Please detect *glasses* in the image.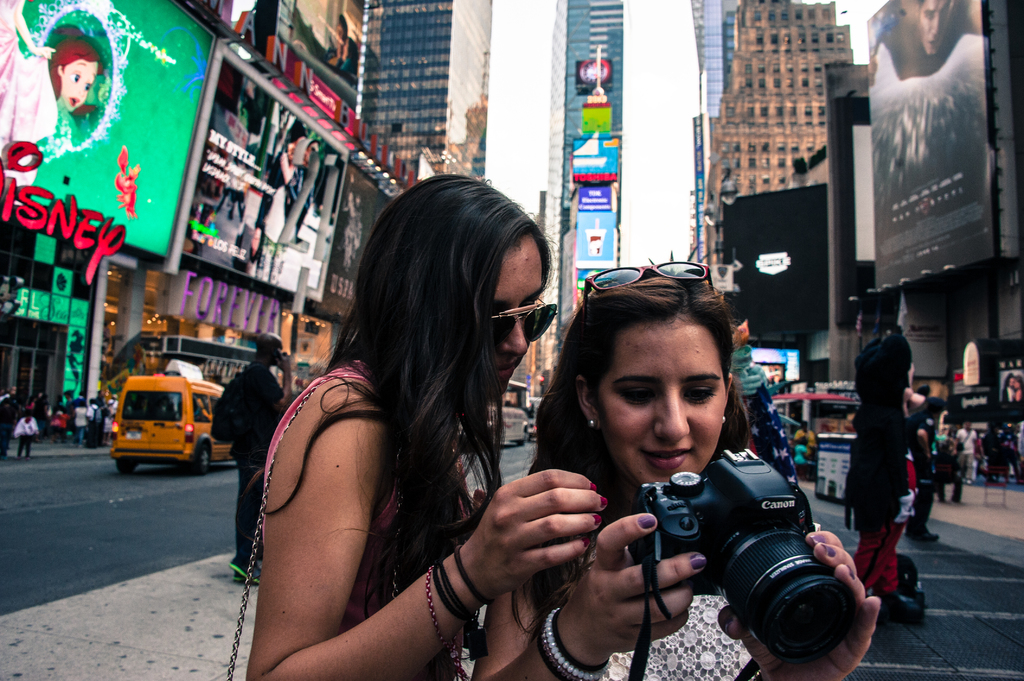
<region>496, 298, 571, 344</region>.
